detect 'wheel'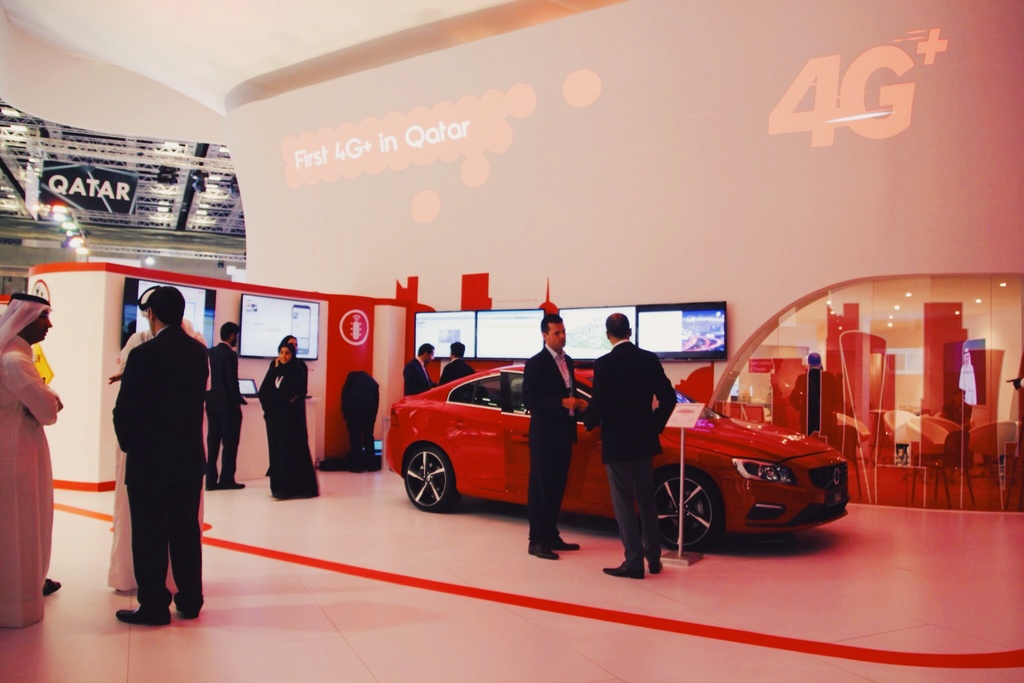
[402,445,460,514]
